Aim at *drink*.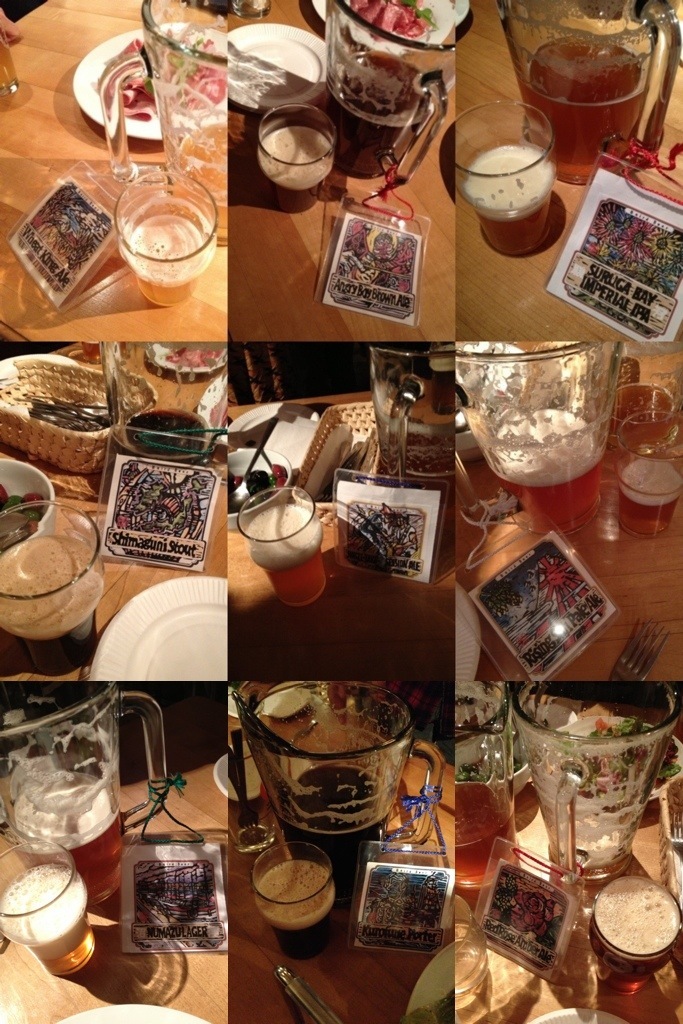
Aimed at crop(0, 868, 93, 977).
